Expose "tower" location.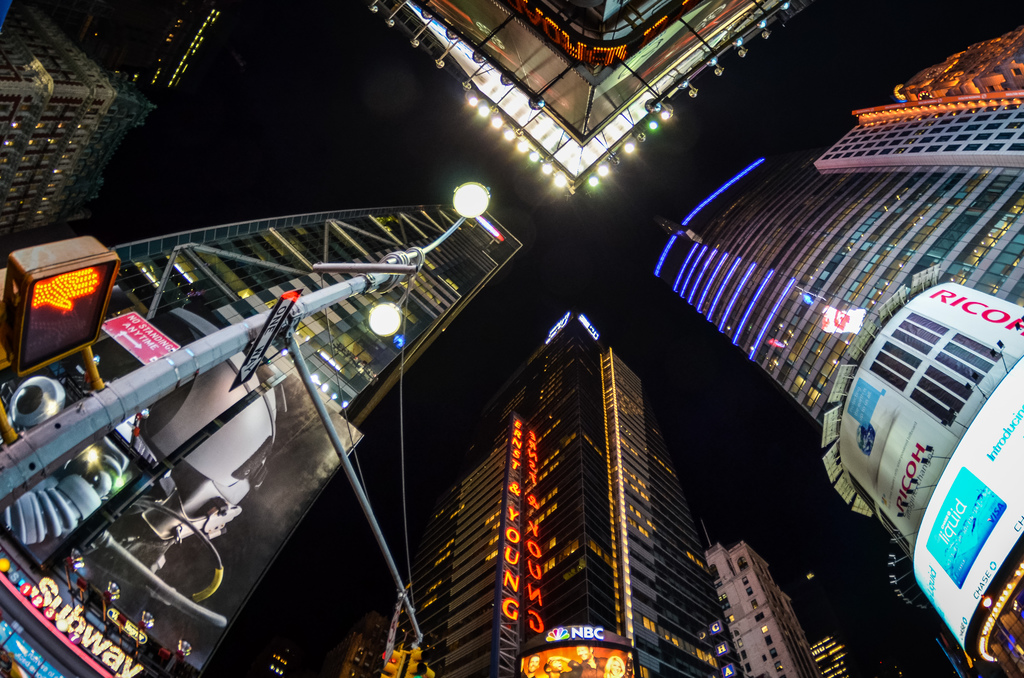
Exposed at detection(0, 156, 506, 677).
